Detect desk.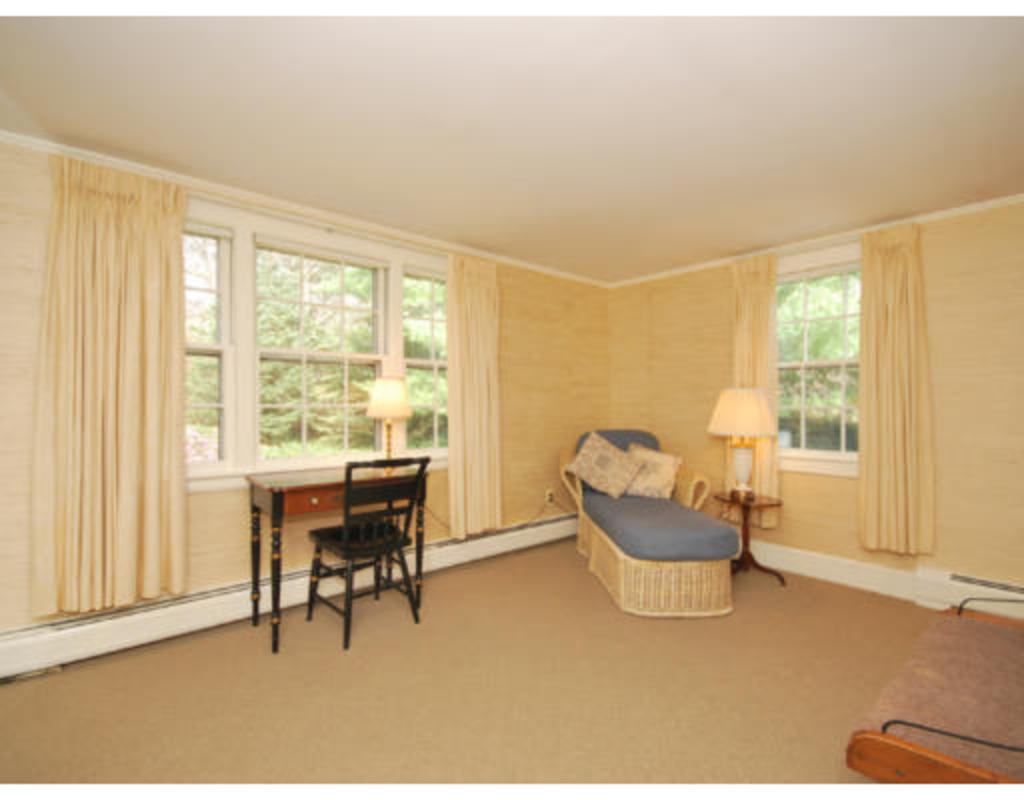
Detected at (238,454,438,632).
